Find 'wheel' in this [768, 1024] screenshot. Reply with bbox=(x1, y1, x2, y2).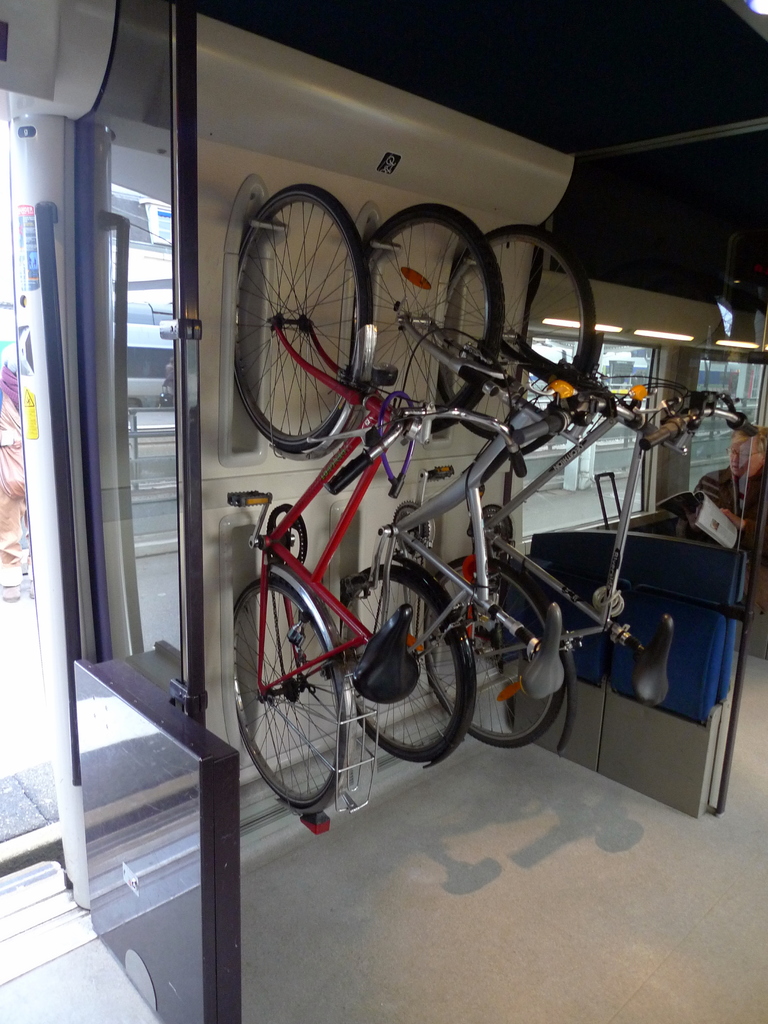
bbox=(229, 572, 339, 822).
